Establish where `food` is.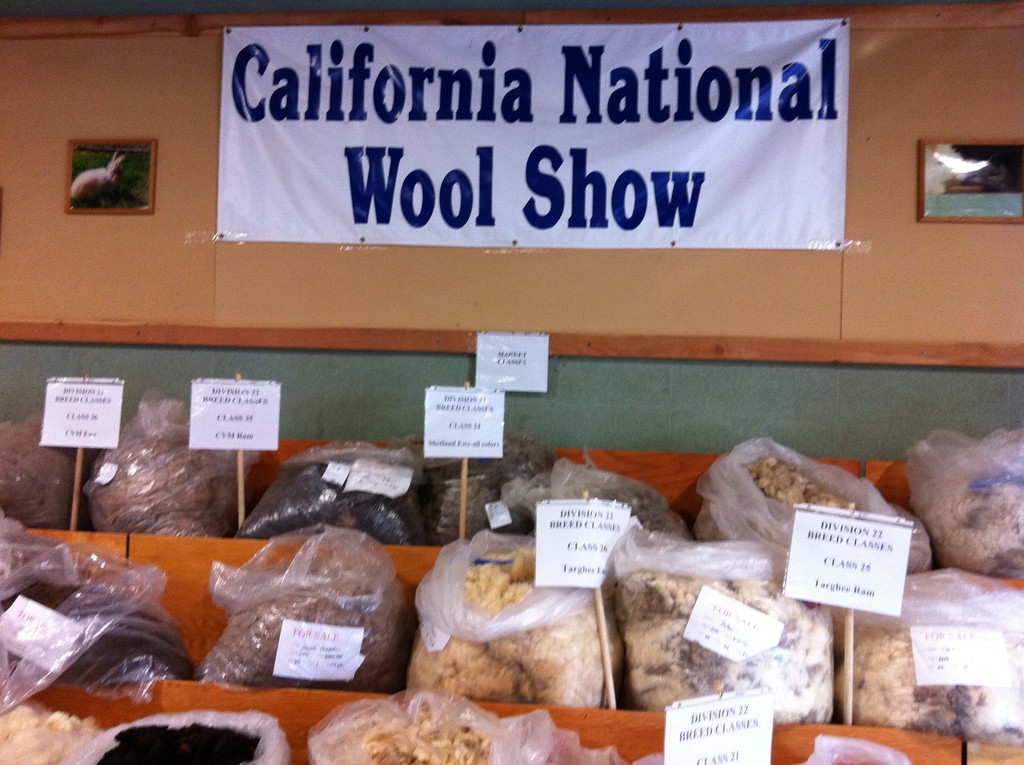
Established at [596,483,680,530].
